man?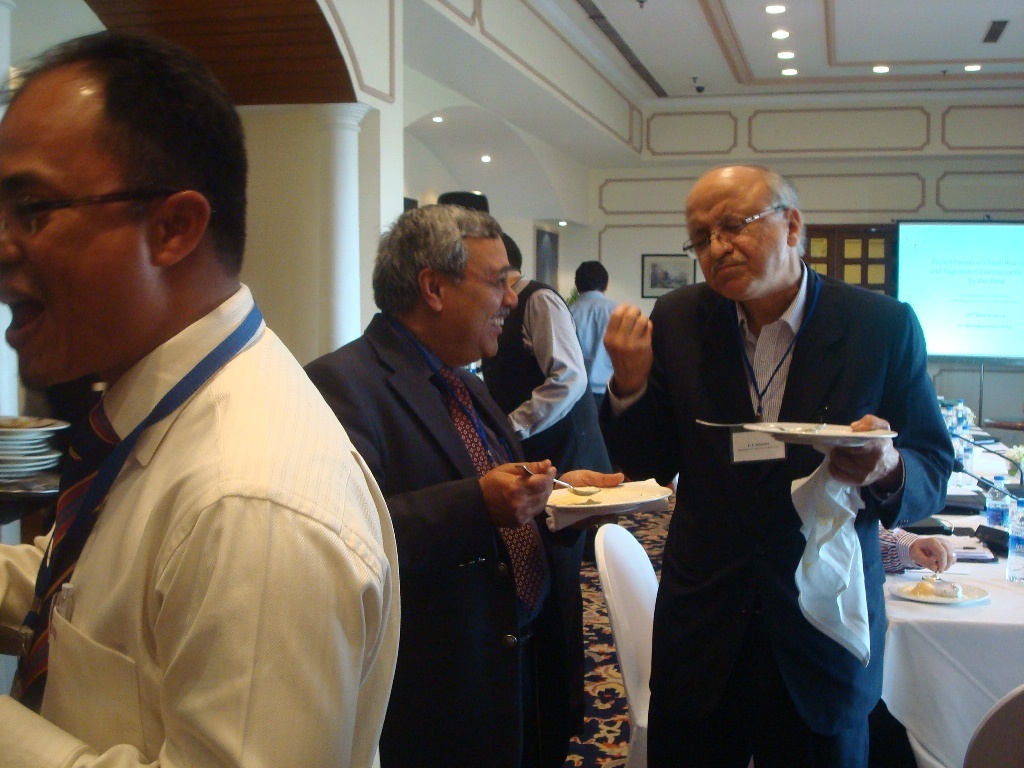
<bbox>591, 152, 949, 767</bbox>
